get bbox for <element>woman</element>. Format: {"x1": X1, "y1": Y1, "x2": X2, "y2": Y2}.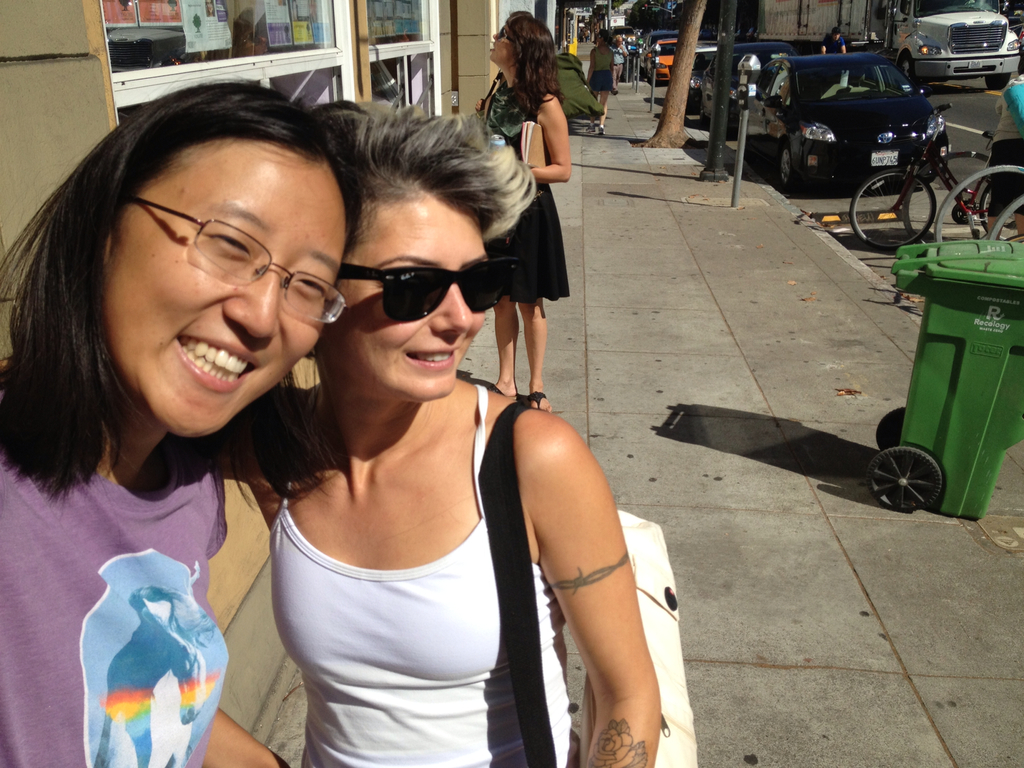
{"x1": 474, "y1": 11, "x2": 572, "y2": 417}.
